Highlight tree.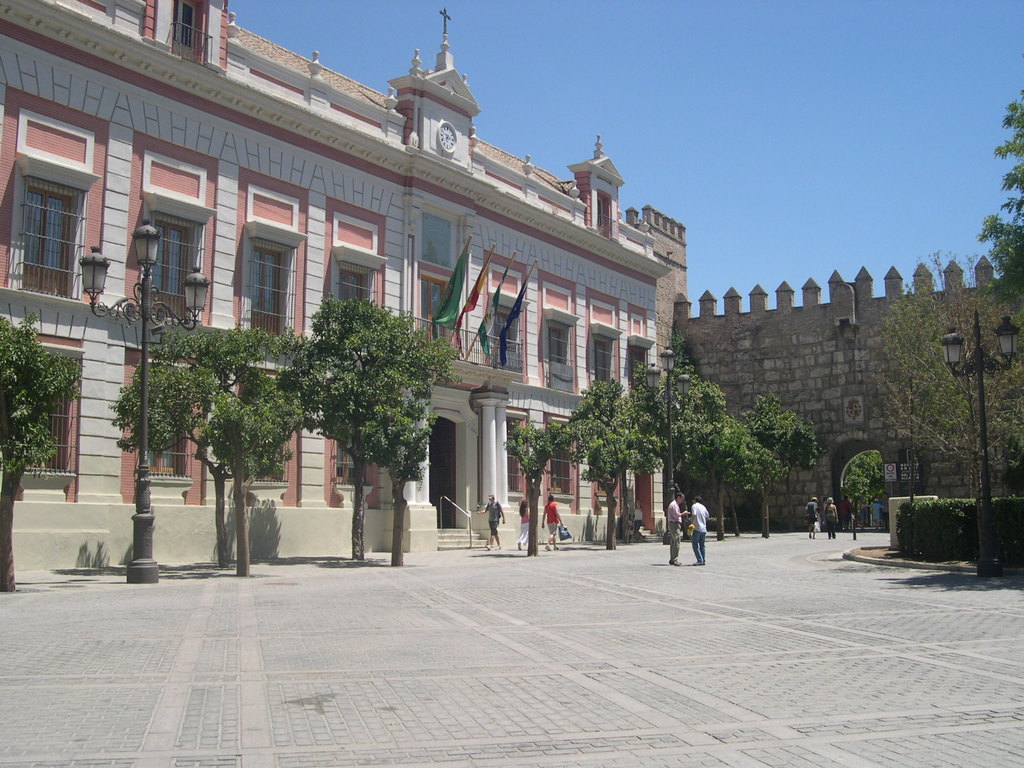
Highlighted region: 670 374 753 542.
